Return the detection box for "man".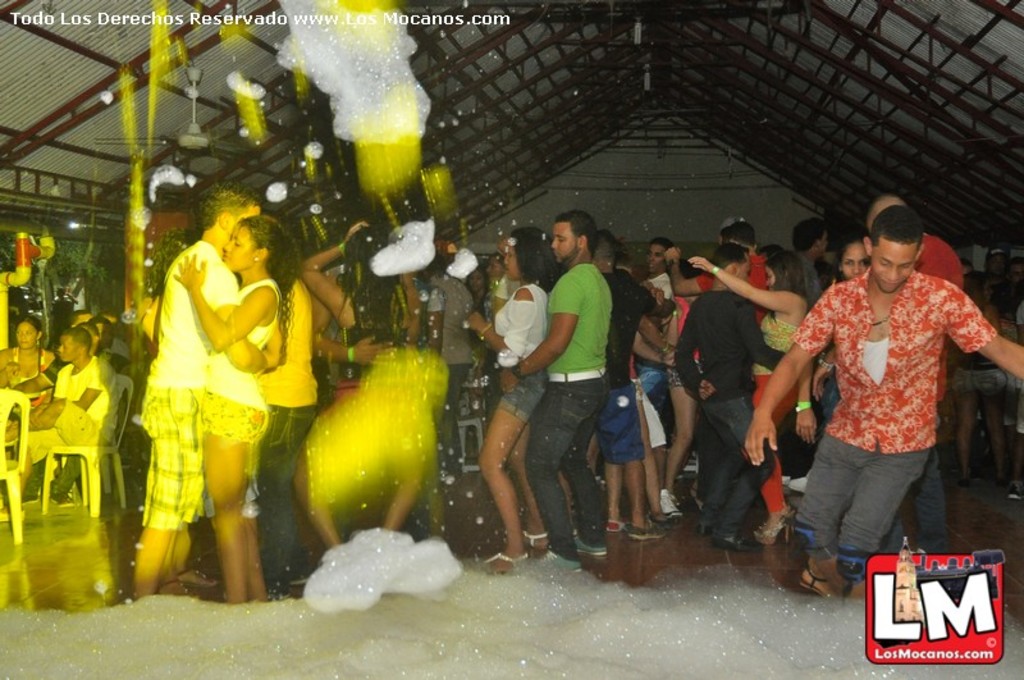
663 224 771 320.
